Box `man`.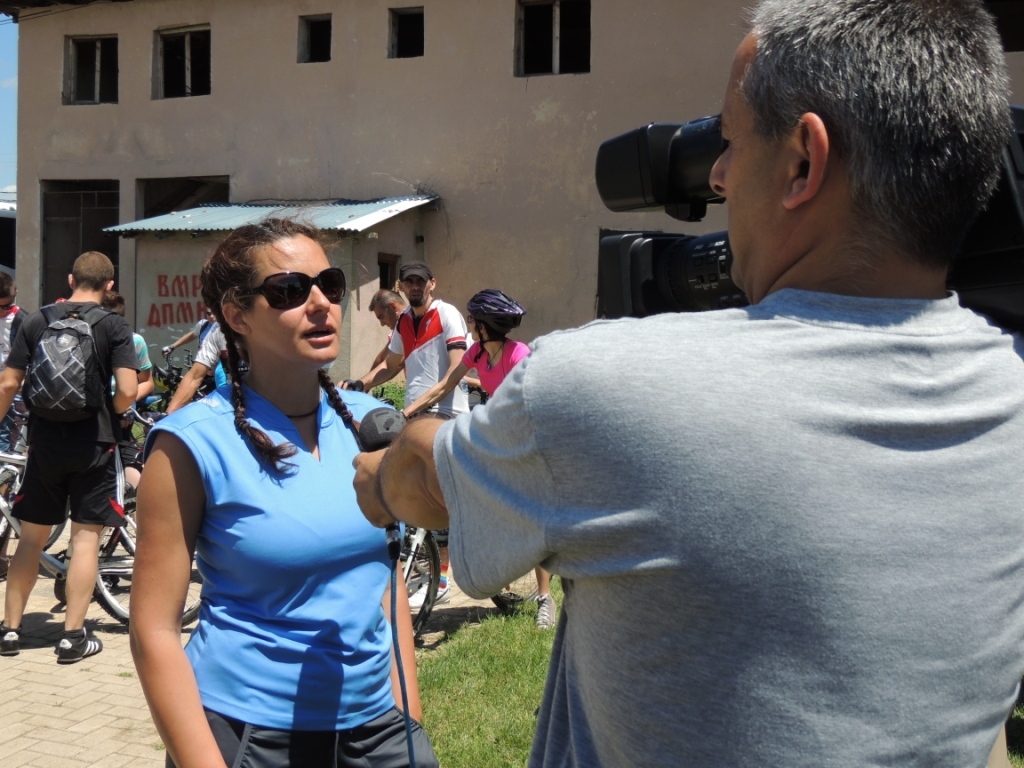
[left=12, top=244, right=129, bottom=672].
